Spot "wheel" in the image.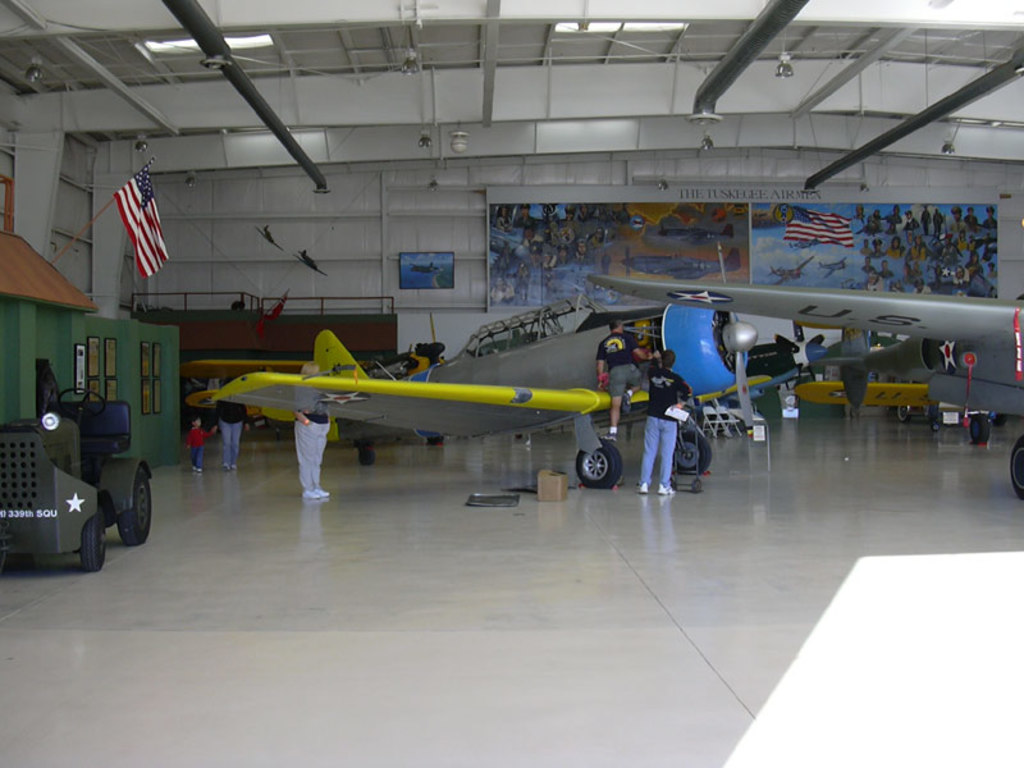
"wheel" found at bbox=(672, 433, 712, 471).
